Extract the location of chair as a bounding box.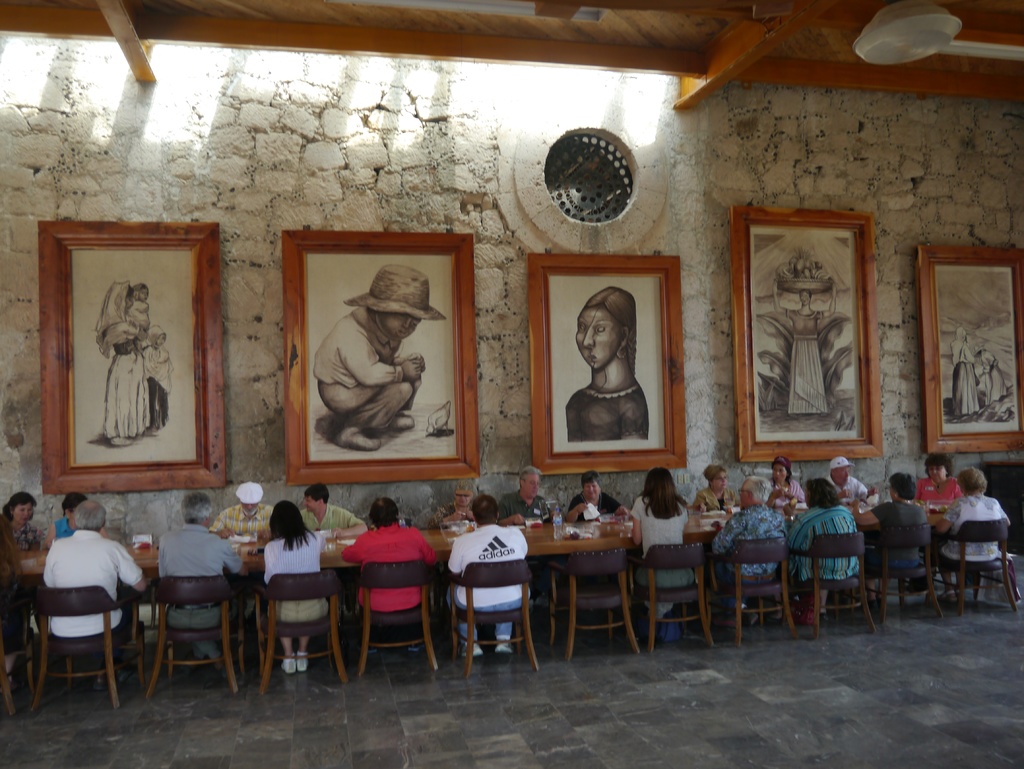
<bbox>147, 572, 243, 700</bbox>.
